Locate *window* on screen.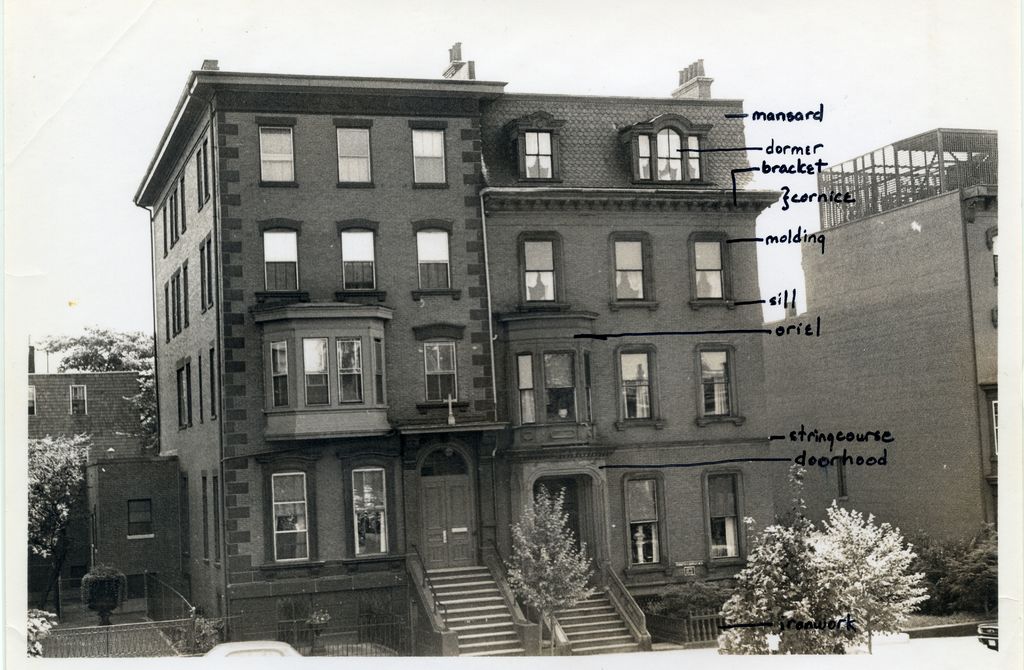
On screen at [x1=70, y1=387, x2=89, y2=416].
